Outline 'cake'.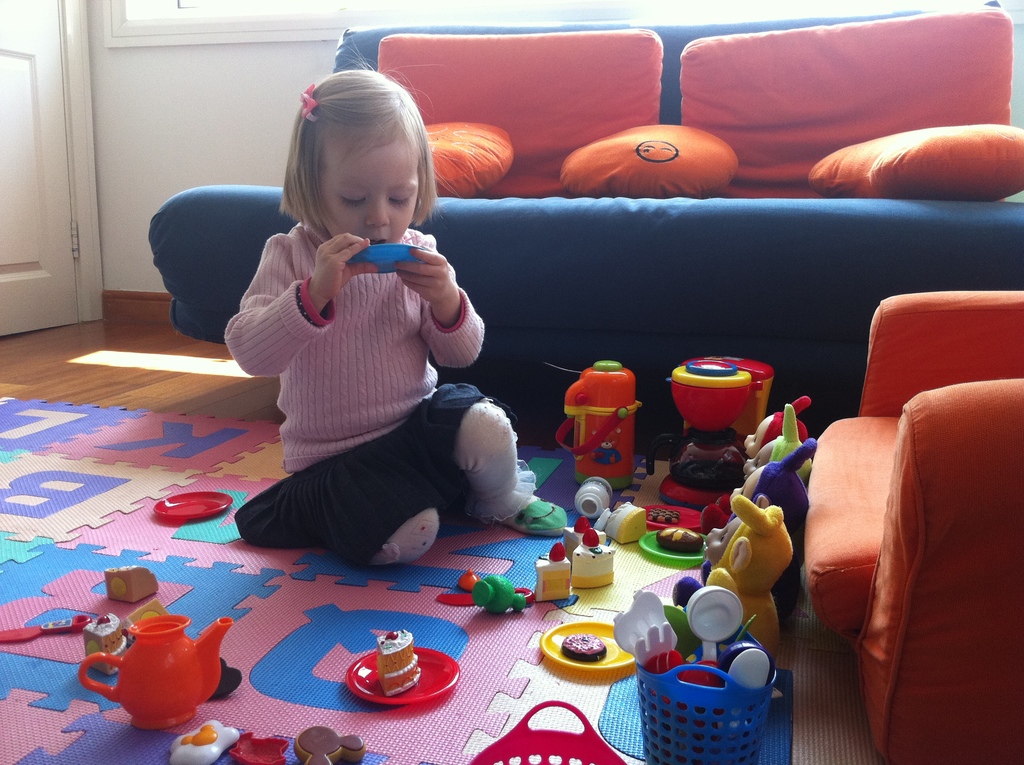
Outline: <region>570, 519, 598, 552</region>.
